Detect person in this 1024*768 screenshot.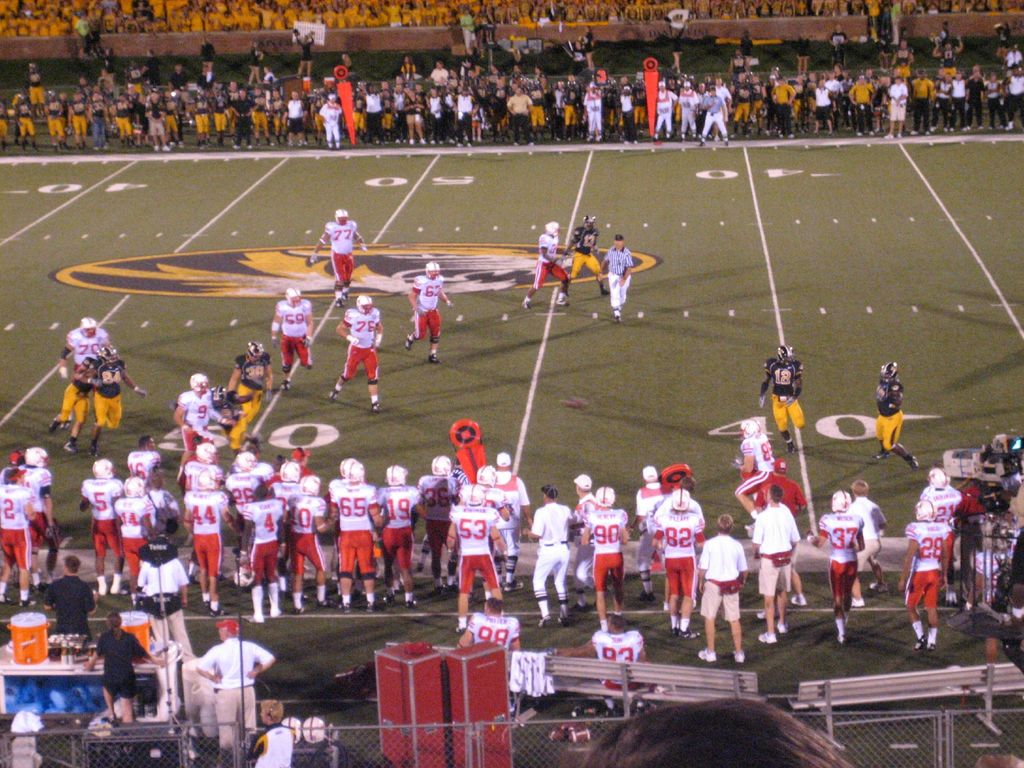
Detection: (918, 465, 959, 520).
